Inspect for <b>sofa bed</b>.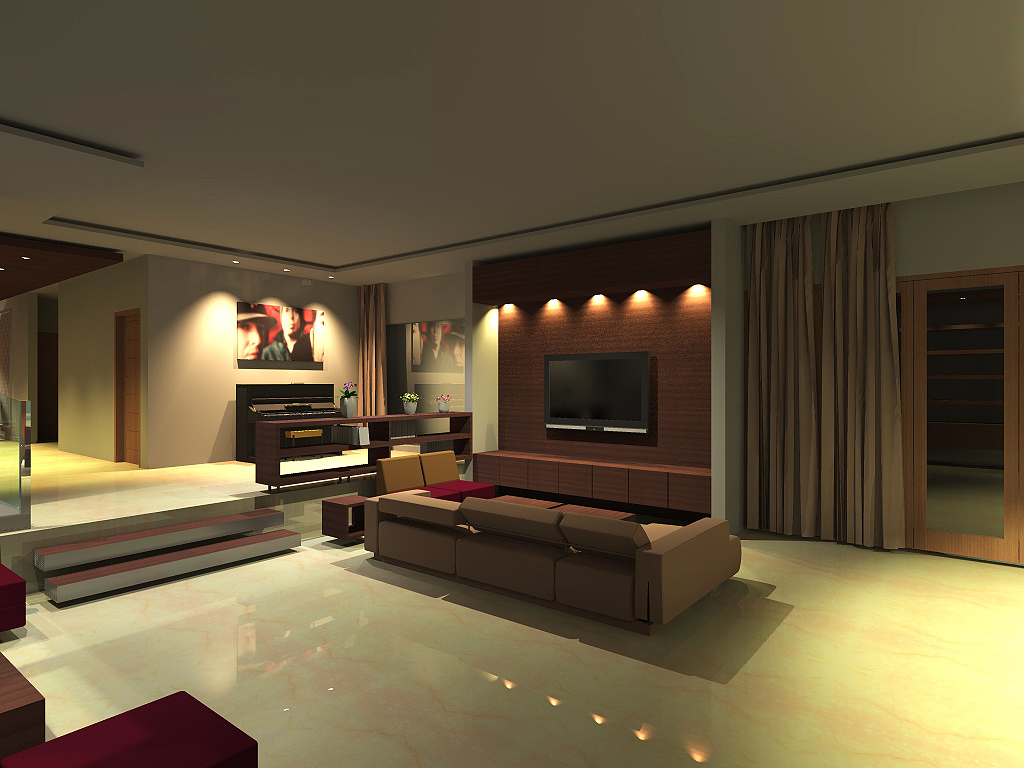
Inspection: box(381, 445, 491, 506).
